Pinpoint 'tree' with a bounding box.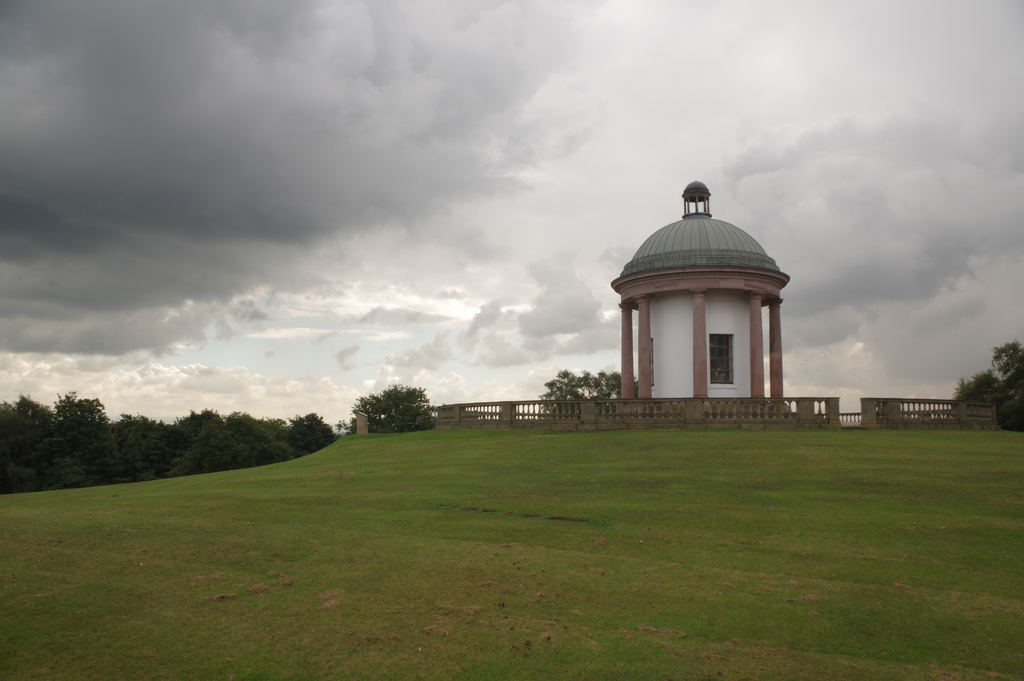
box(8, 389, 79, 489).
